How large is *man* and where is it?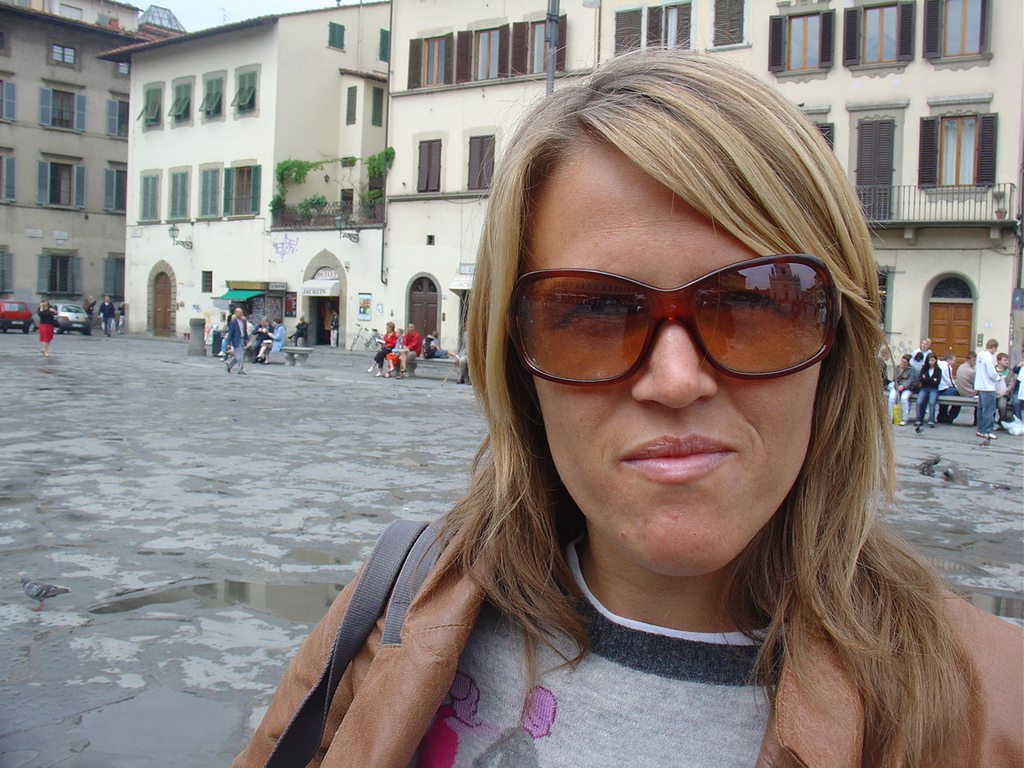
Bounding box: {"left": 994, "top": 353, "right": 1018, "bottom": 428}.
